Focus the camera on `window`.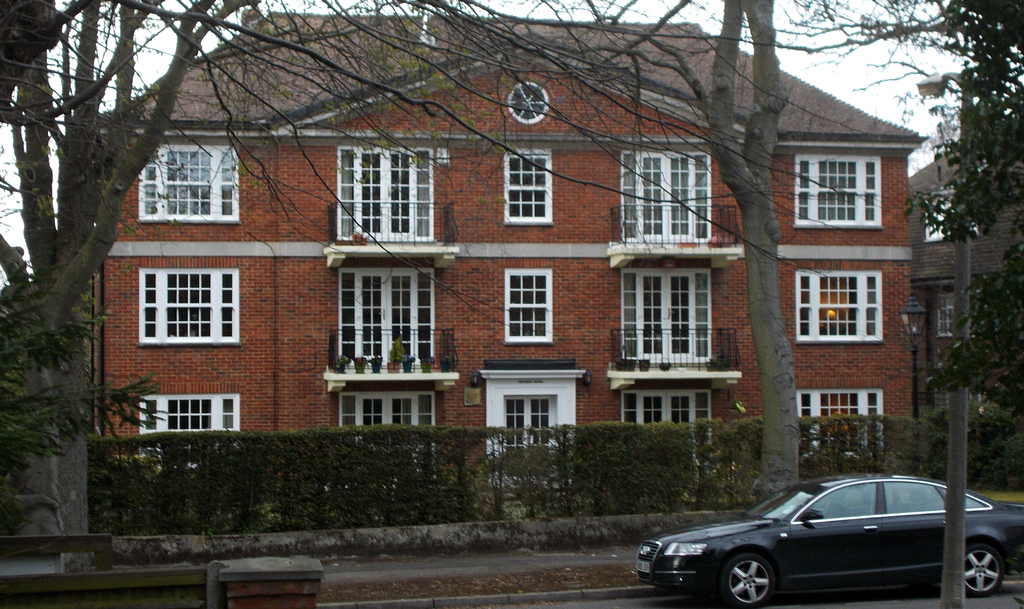
Focus region: (937,294,959,336).
